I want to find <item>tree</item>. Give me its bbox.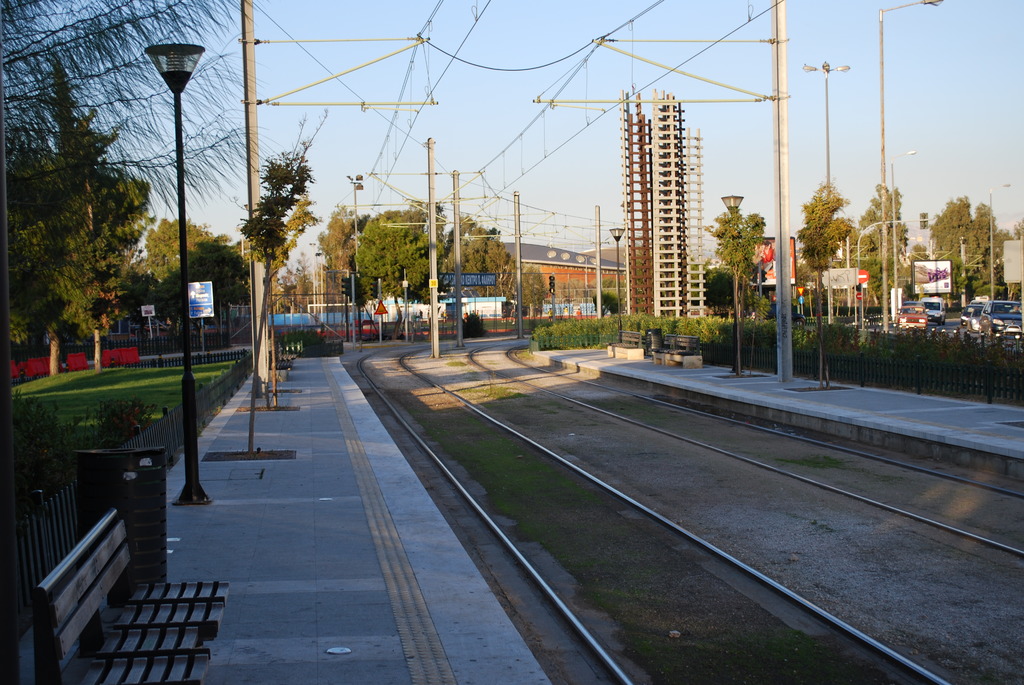
957/193/1023/322.
